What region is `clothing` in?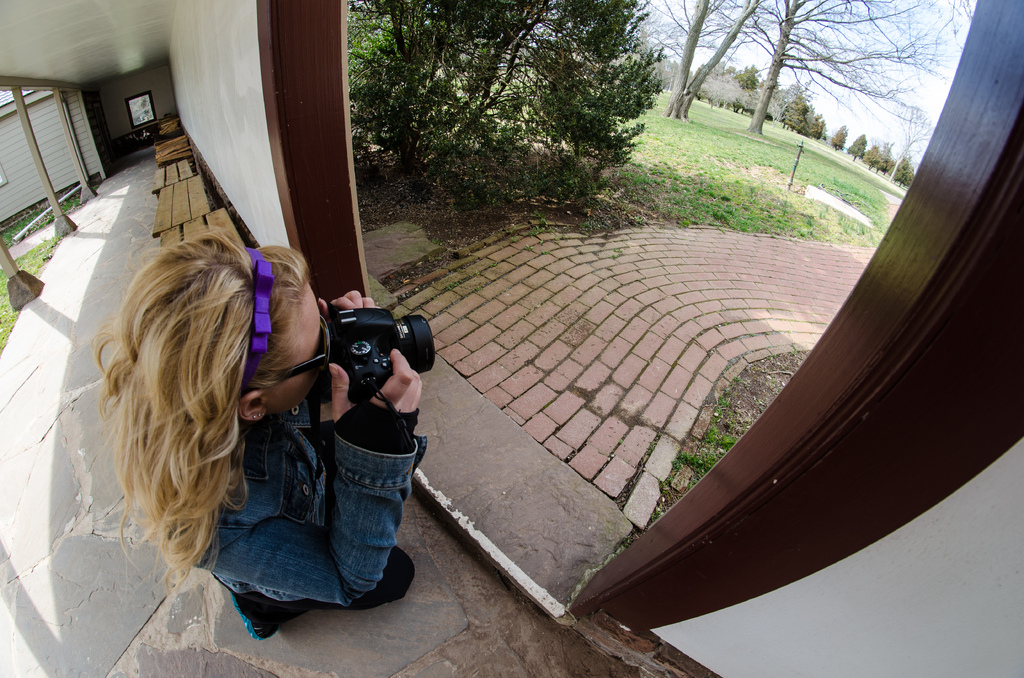
[x1=184, y1=397, x2=430, y2=616].
